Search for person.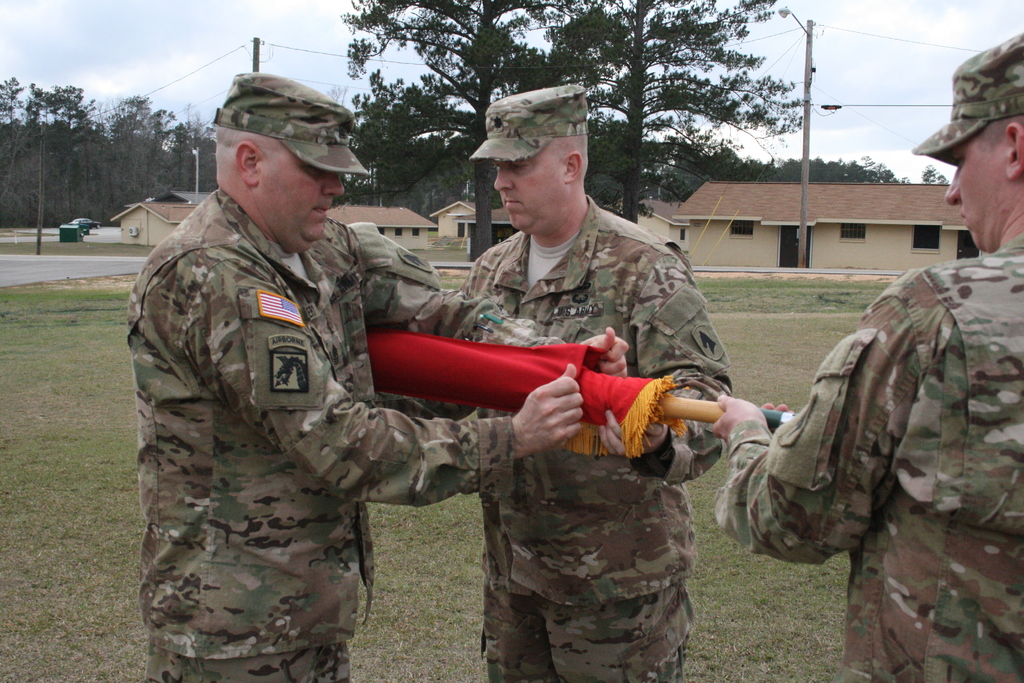
Found at <bbox>712, 35, 1023, 682</bbox>.
